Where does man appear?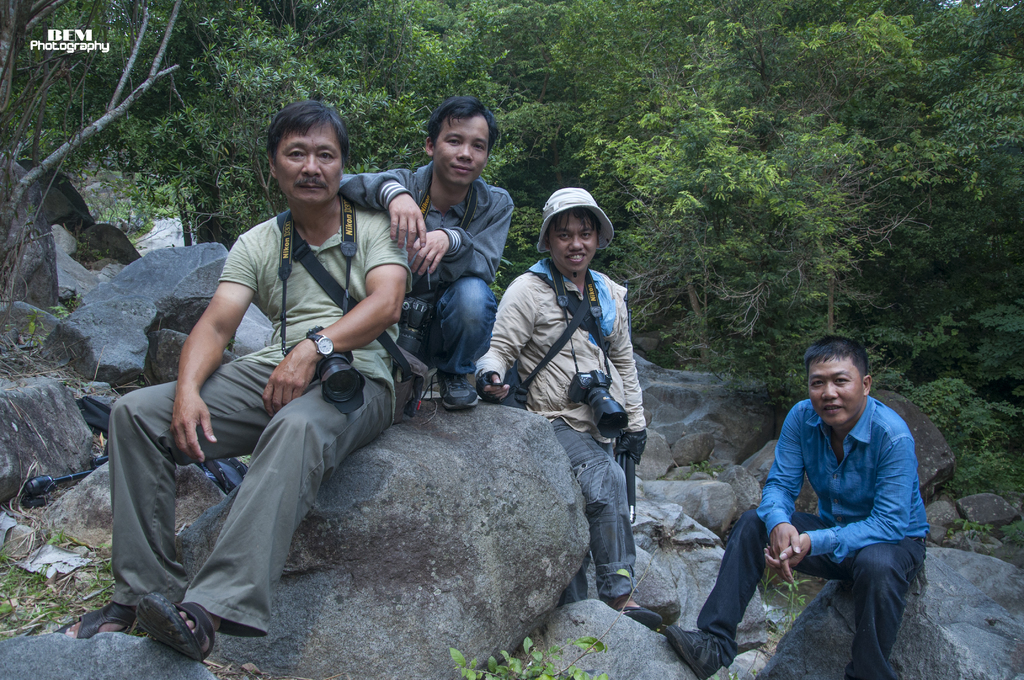
Appears at (x1=655, y1=330, x2=935, y2=679).
